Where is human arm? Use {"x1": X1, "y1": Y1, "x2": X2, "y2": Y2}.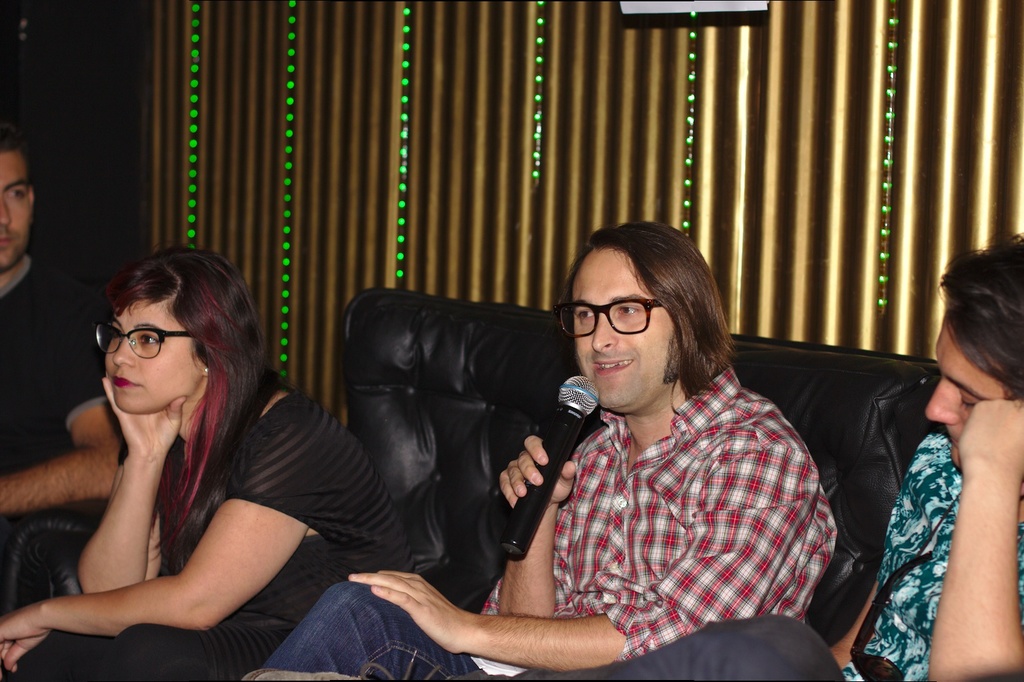
{"x1": 0, "y1": 290, "x2": 130, "y2": 508}.
